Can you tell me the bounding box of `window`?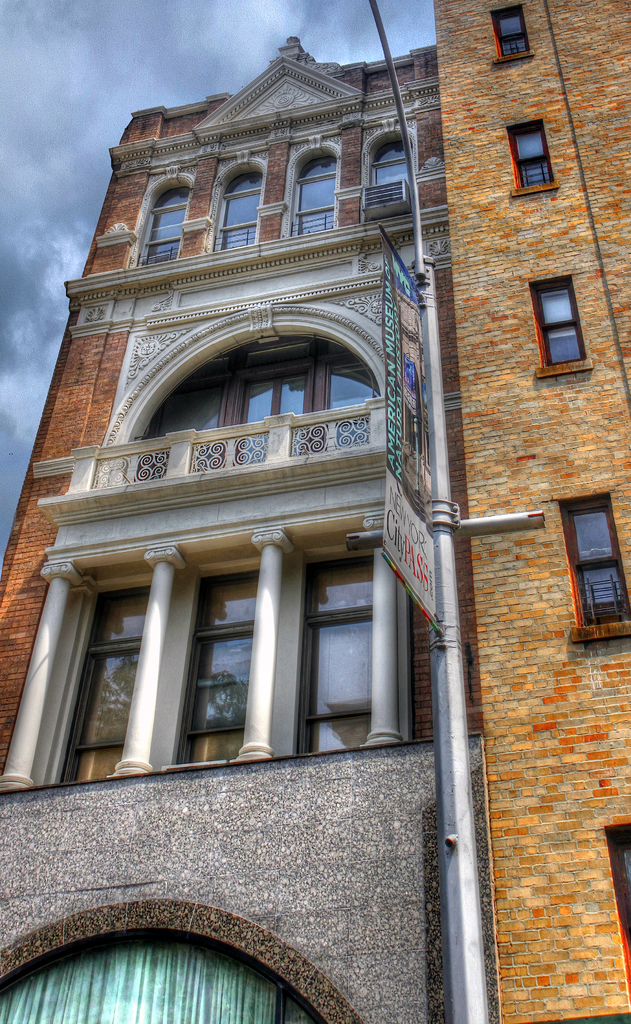
bbox=[240, 371, 307, 467].
